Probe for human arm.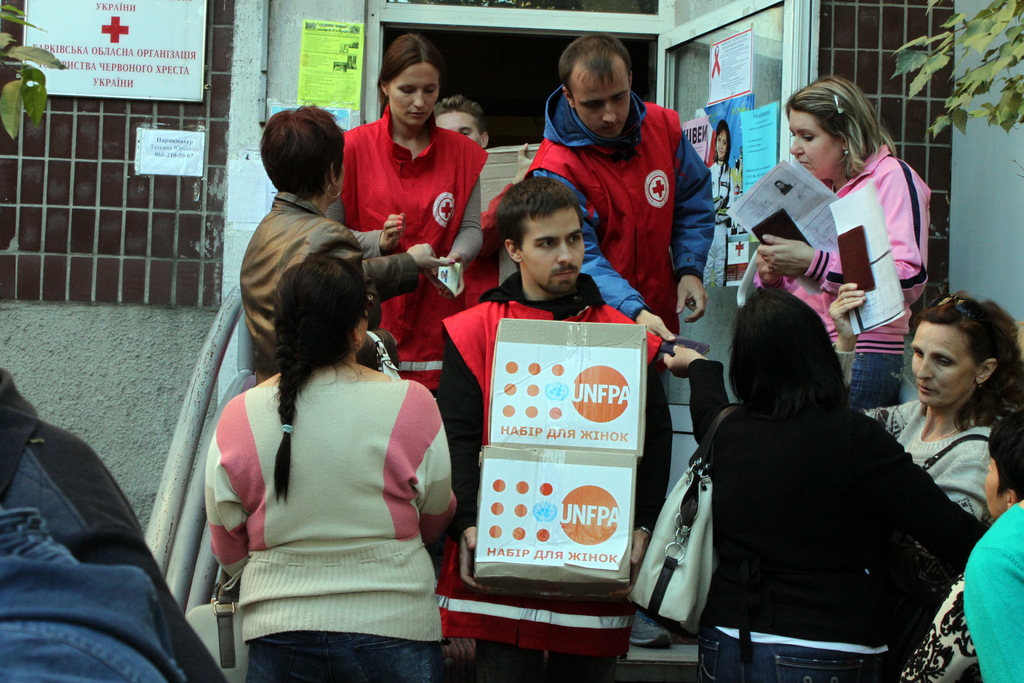
Probe result: locate(317, 146, 411, 263).
